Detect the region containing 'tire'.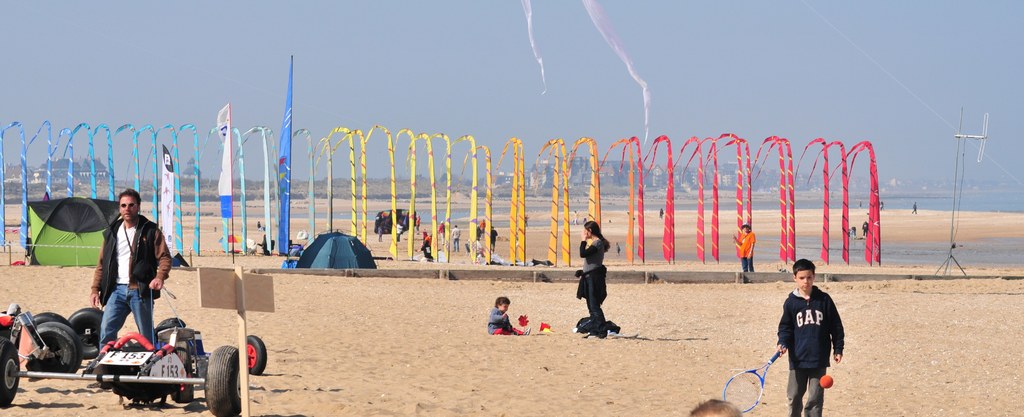
box=[25, 313, 70, 371].
